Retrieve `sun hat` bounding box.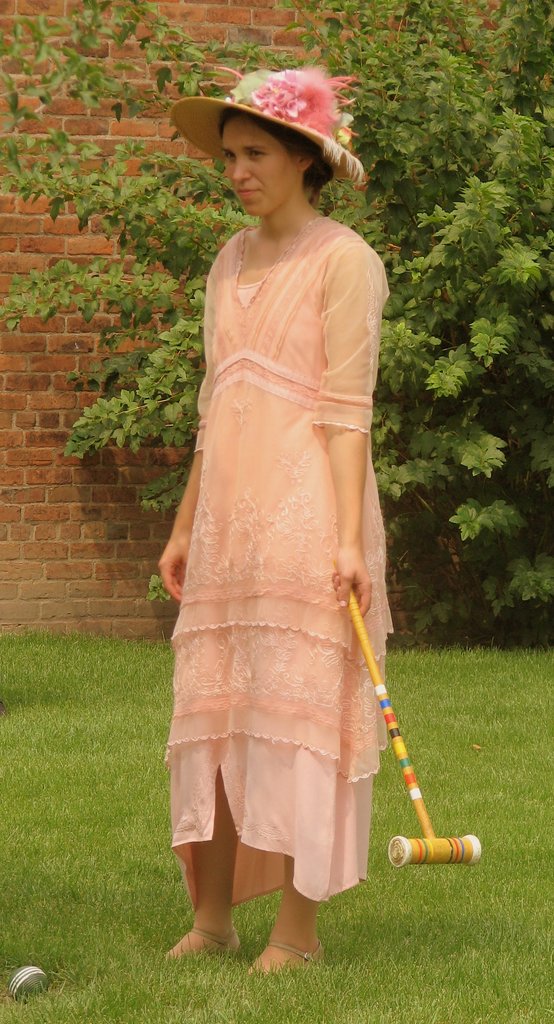
Bounding box: bbox=(168, 56, 371, 194).
